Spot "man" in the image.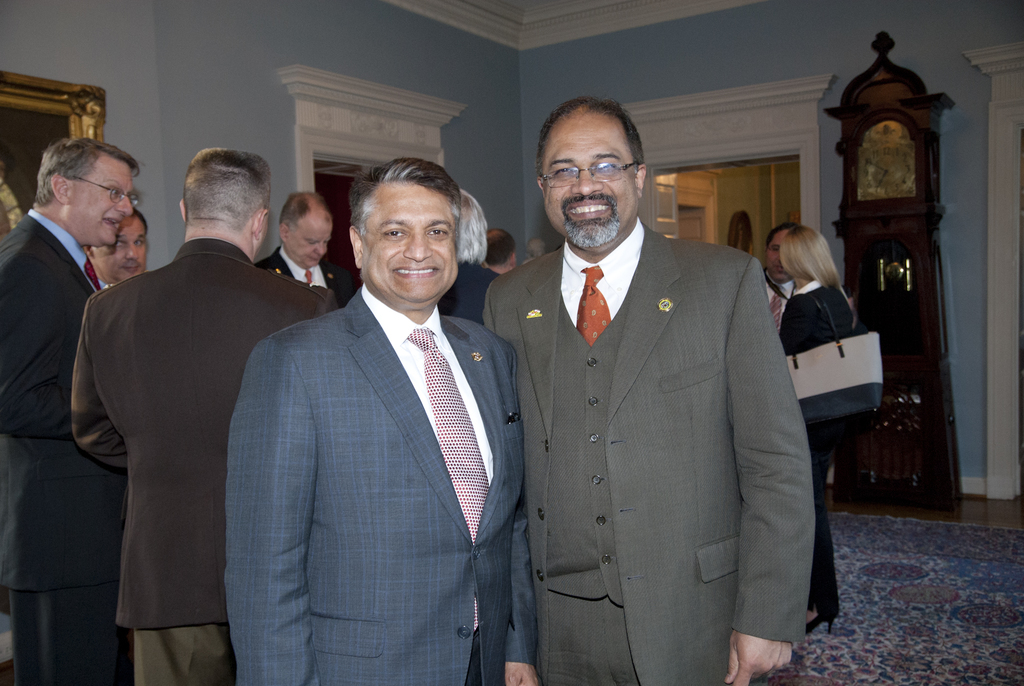
"man" found at (x1=60, y1=142, x2=301, y2=676).
